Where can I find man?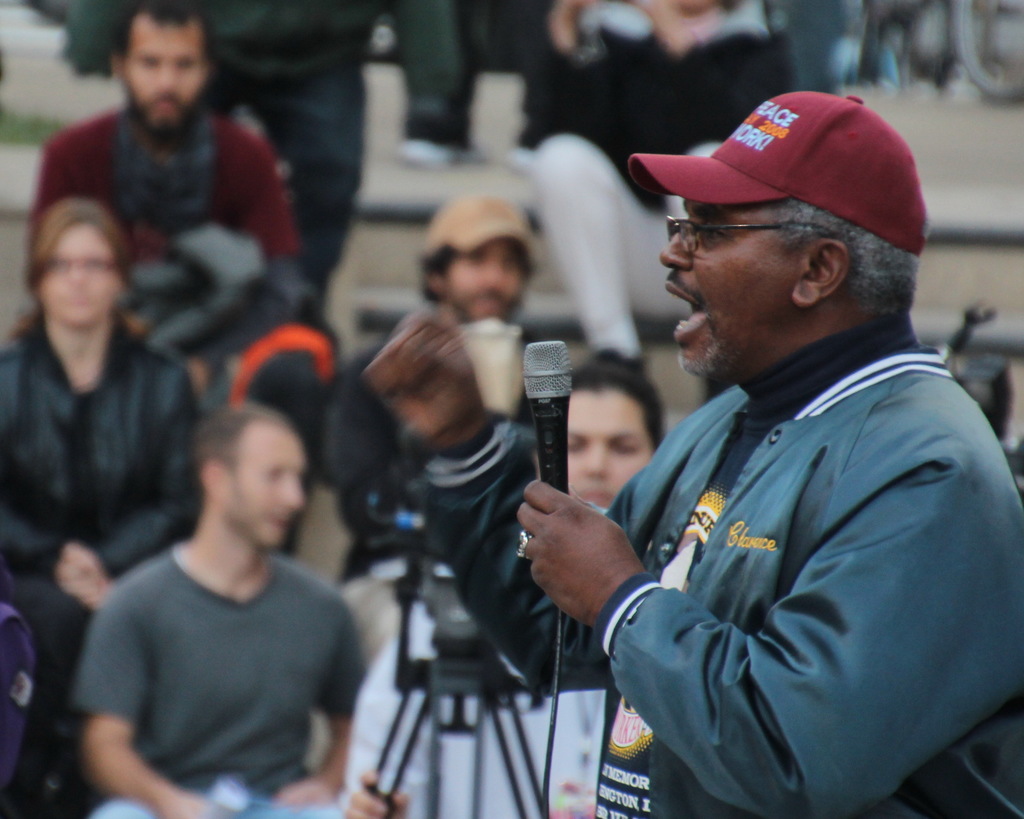
You can find it at (left=556, top=65, right=1019, bottom=818).
